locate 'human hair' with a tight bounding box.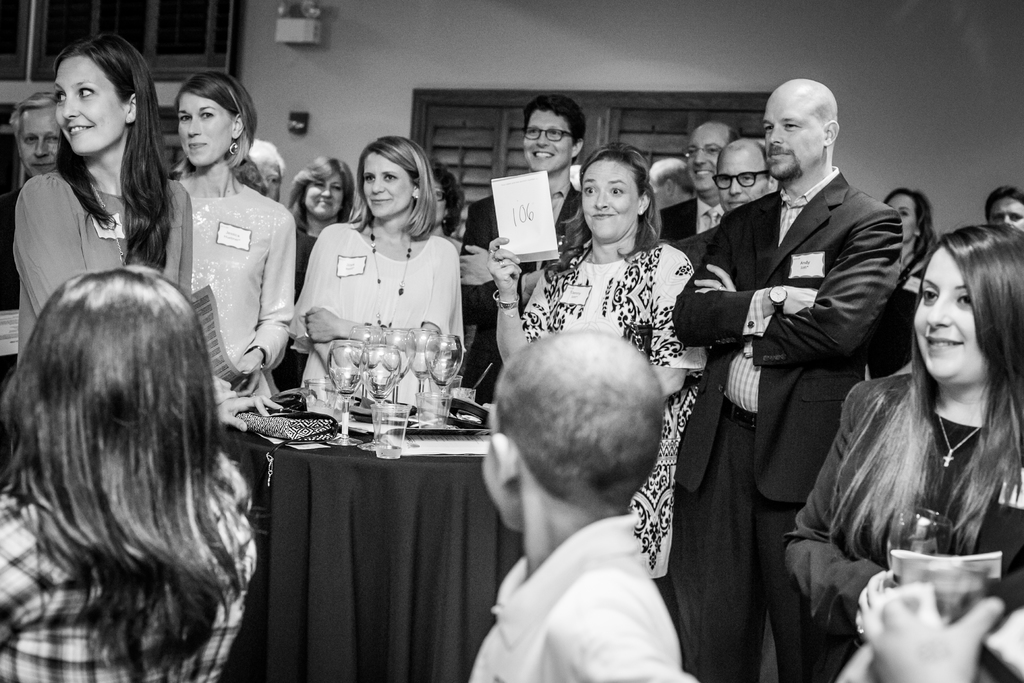
bbox=(7, 92, 56, 138).
